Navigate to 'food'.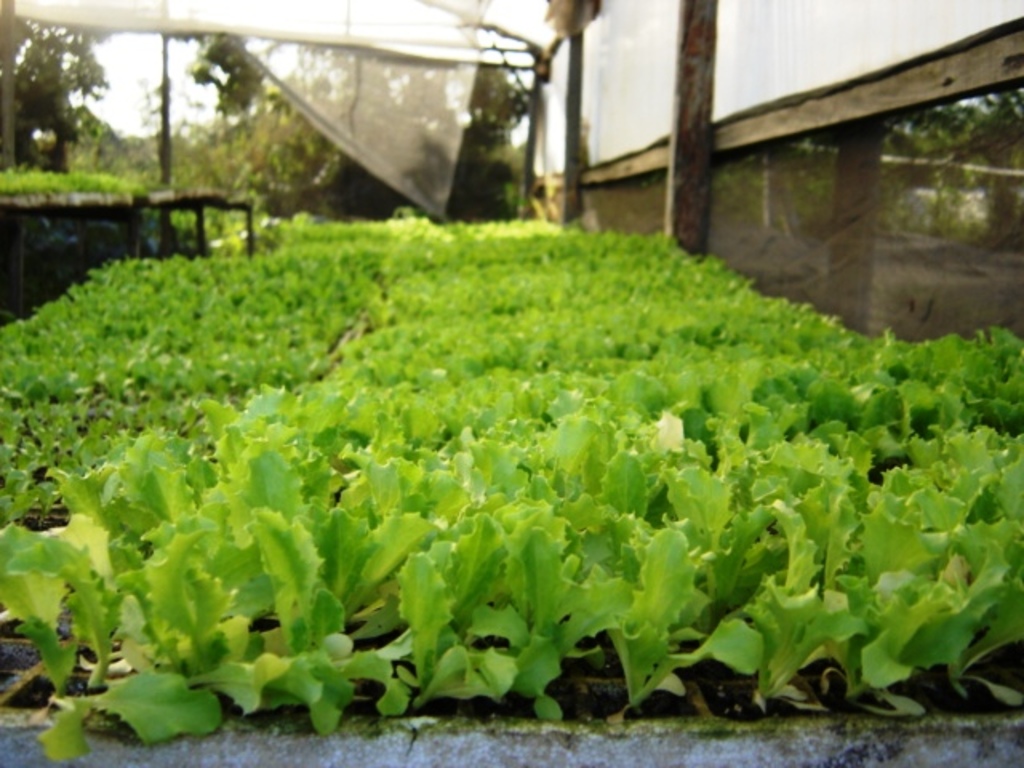
Navigation target: l=0, t=125, r=1008, b=730.
